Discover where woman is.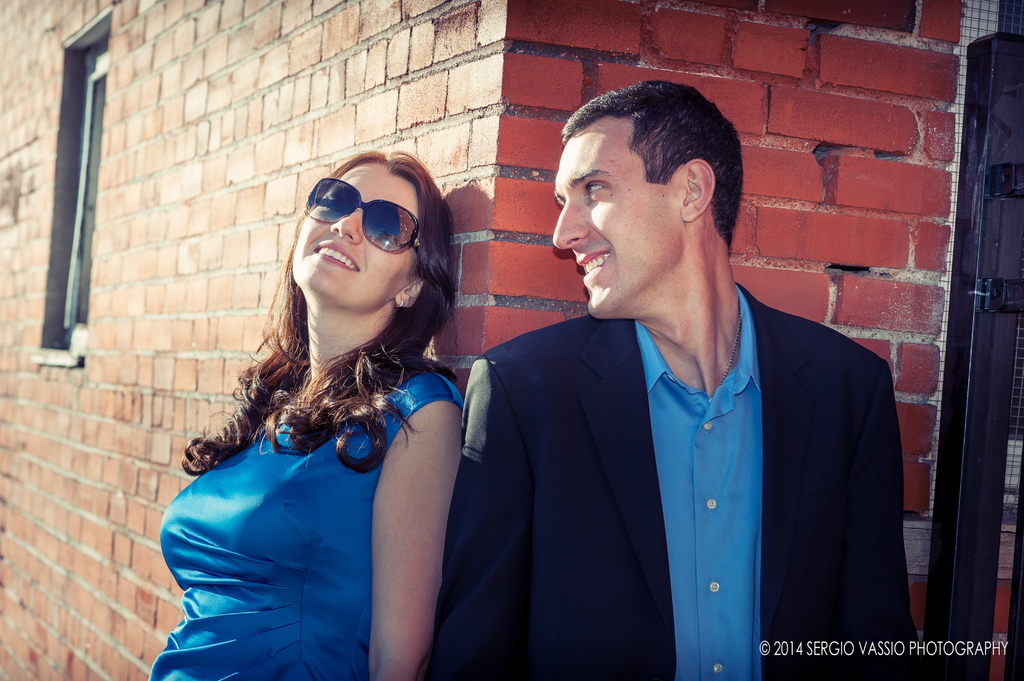
Discovered at x1=151, y1=120, x2=496, y2=680.
